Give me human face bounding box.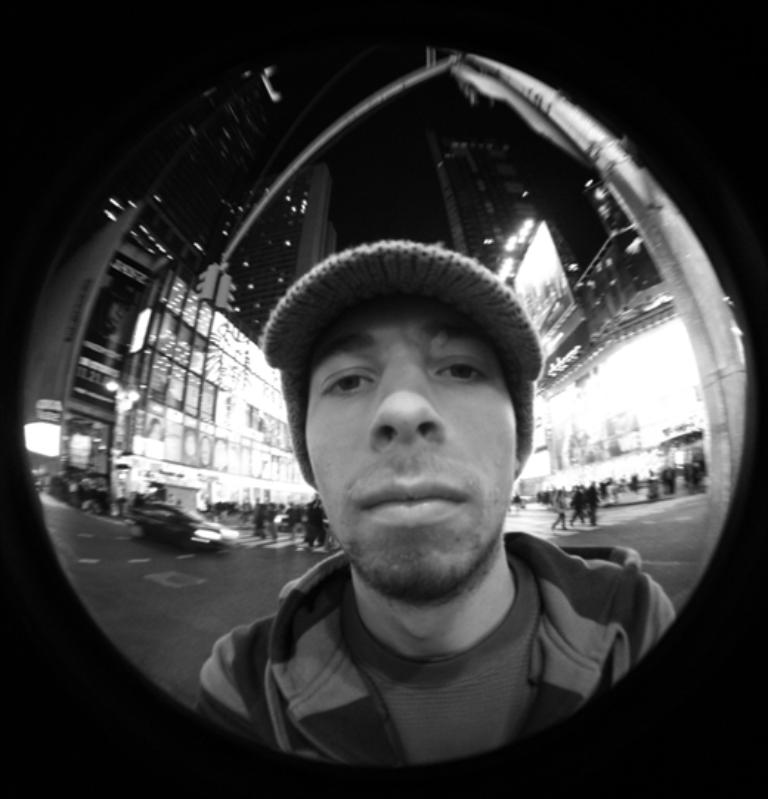
{"x1": 300, "y1": 294, "x2": 521, "y2": 603}.
